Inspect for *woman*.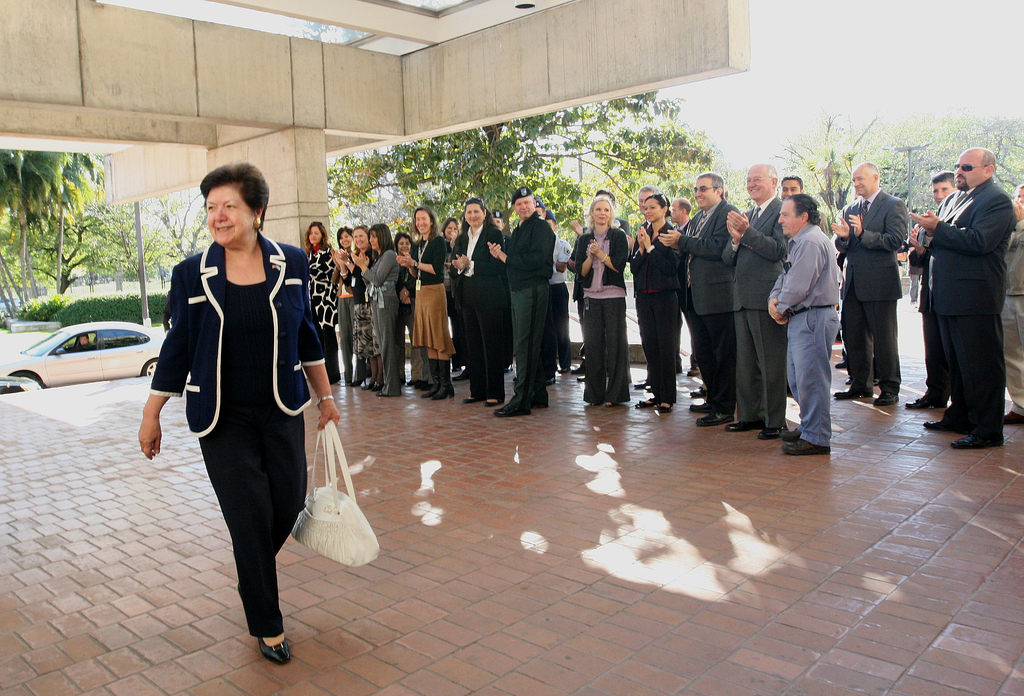
Inspection: Rect(575, 193, 629, 407).
